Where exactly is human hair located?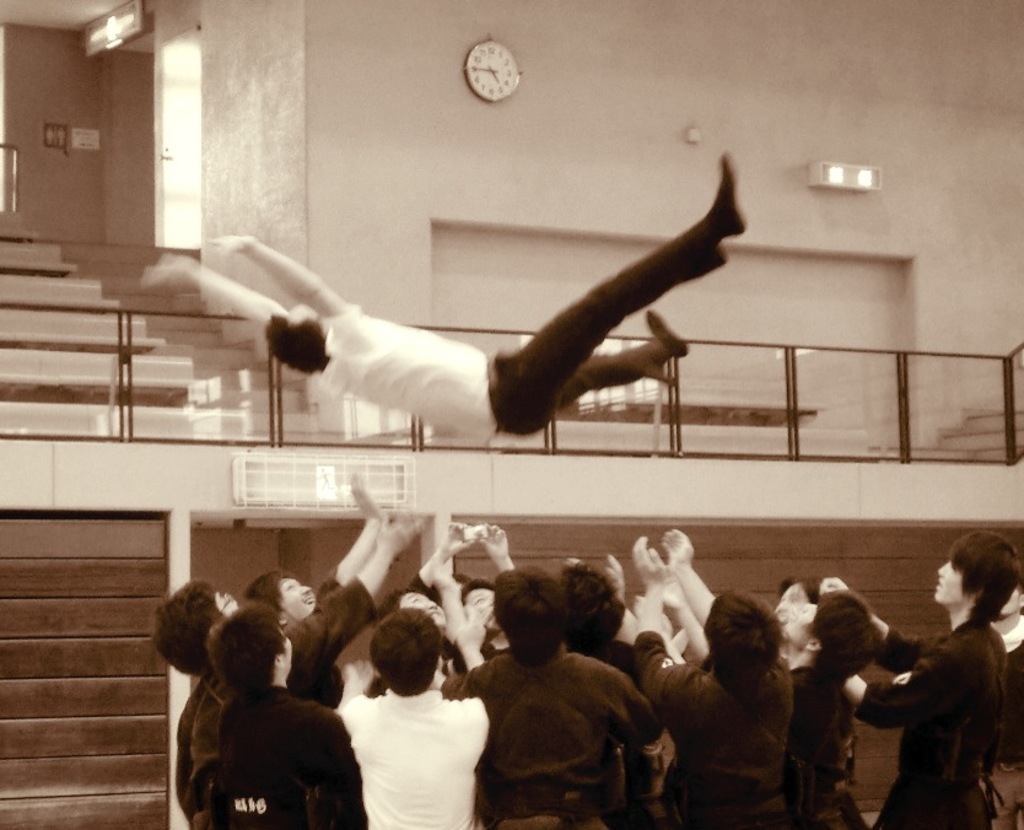
Its bounding box is {"left": 239, "top": 567, "right": 295, "bottom": 614}.
